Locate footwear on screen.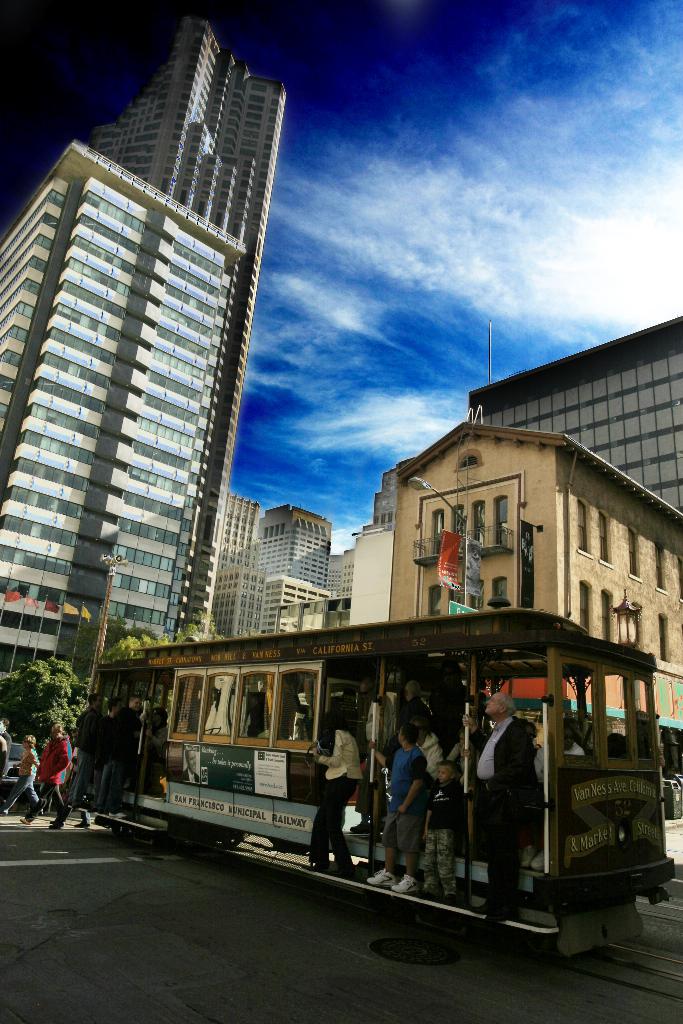
On screen at 445 892 460 906.
